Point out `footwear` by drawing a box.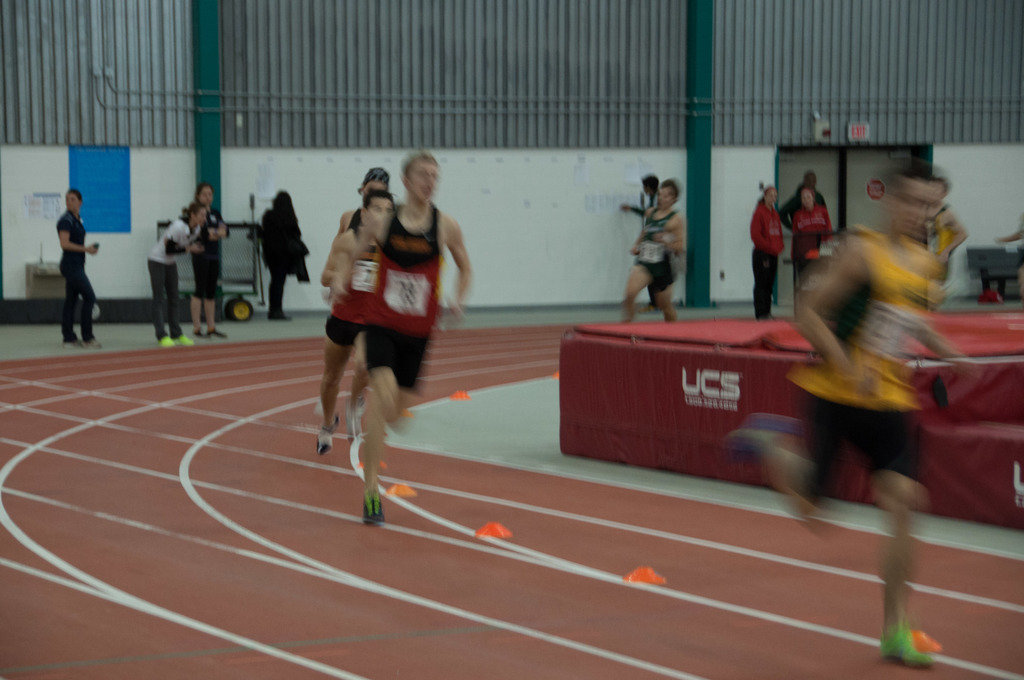
Rect(314, 418, 335, 459).
